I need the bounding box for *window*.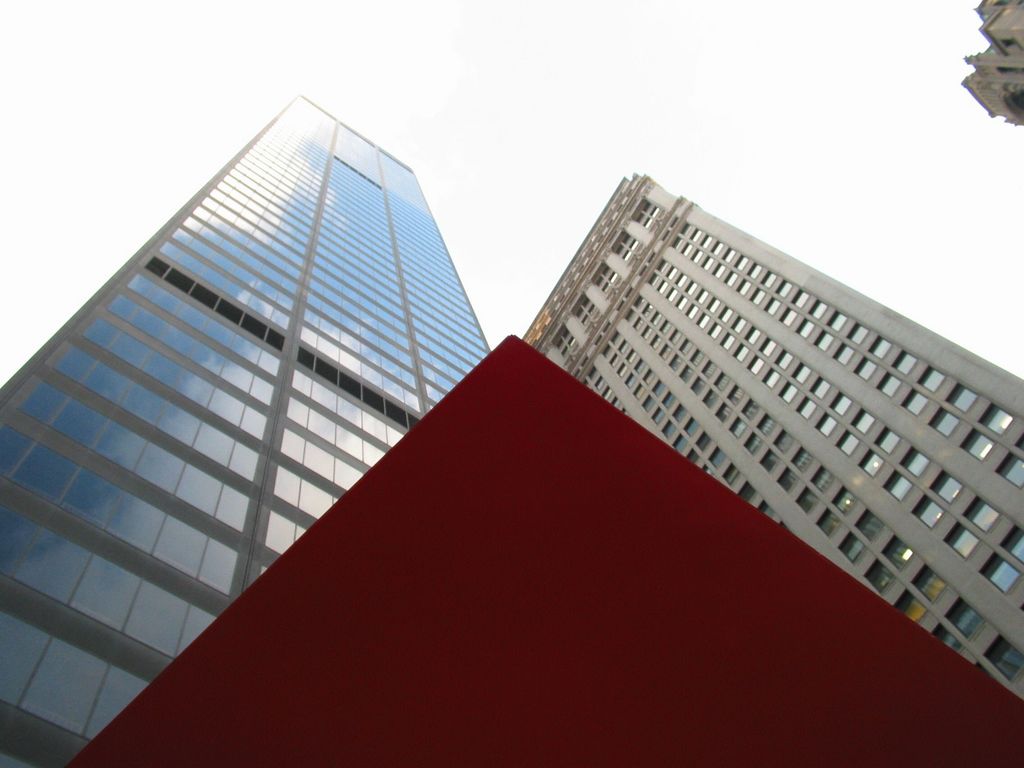
Here it is: pyautogui.locateOnScreen(810, 376, 830, 402).
